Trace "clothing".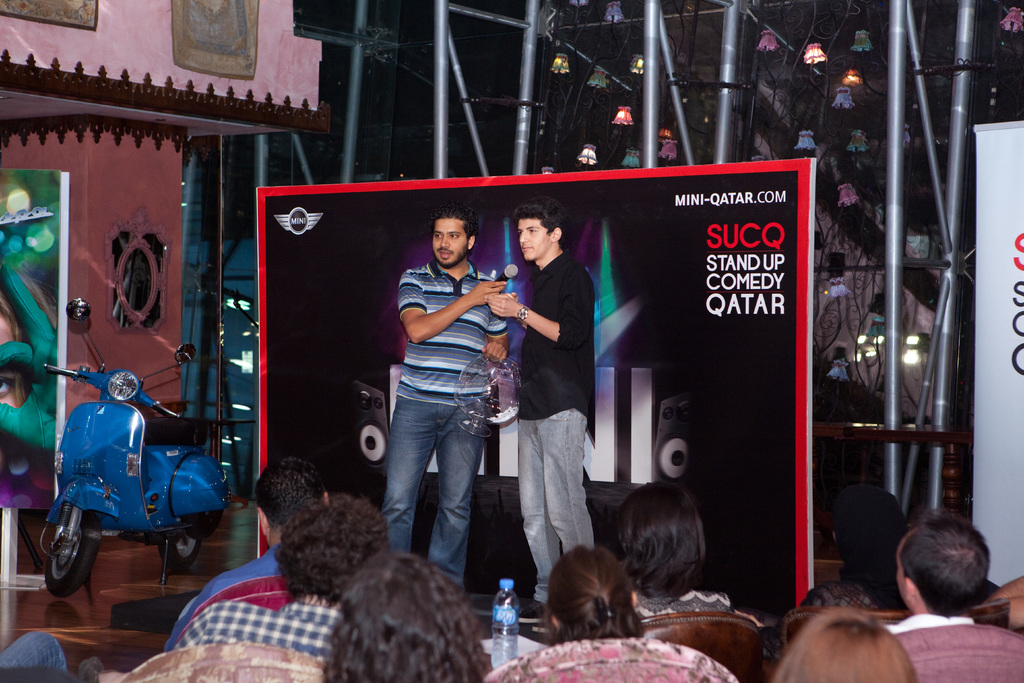
Traced to select_region(883, 597, 977, 632).
